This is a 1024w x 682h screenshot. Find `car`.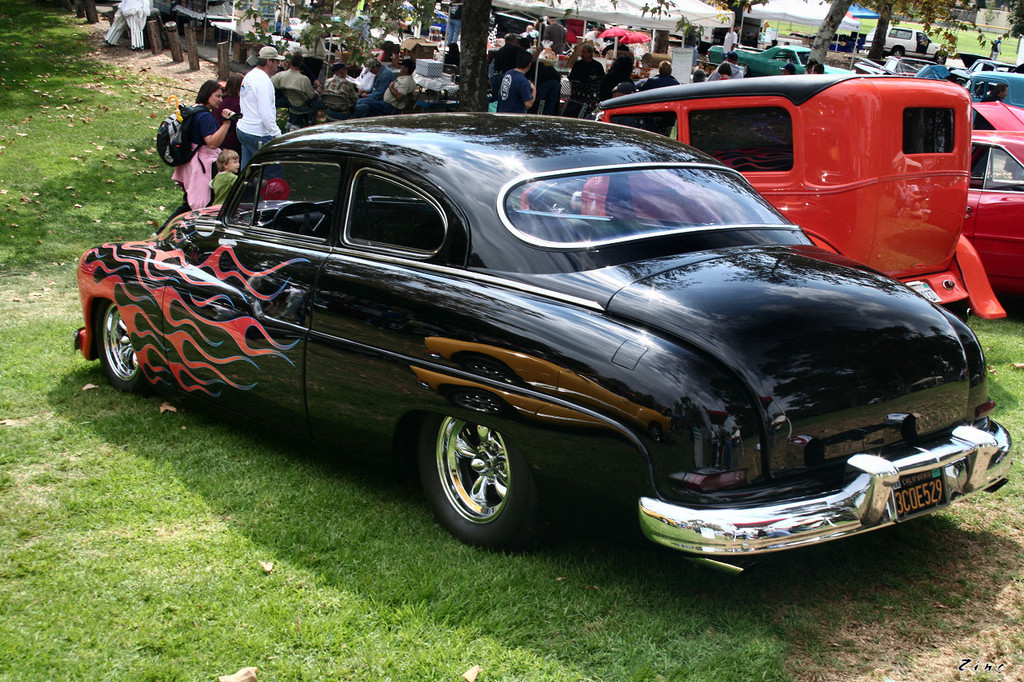
Bounding box: pyautogui.locateOnScreen(863, 26, 938, 52).
